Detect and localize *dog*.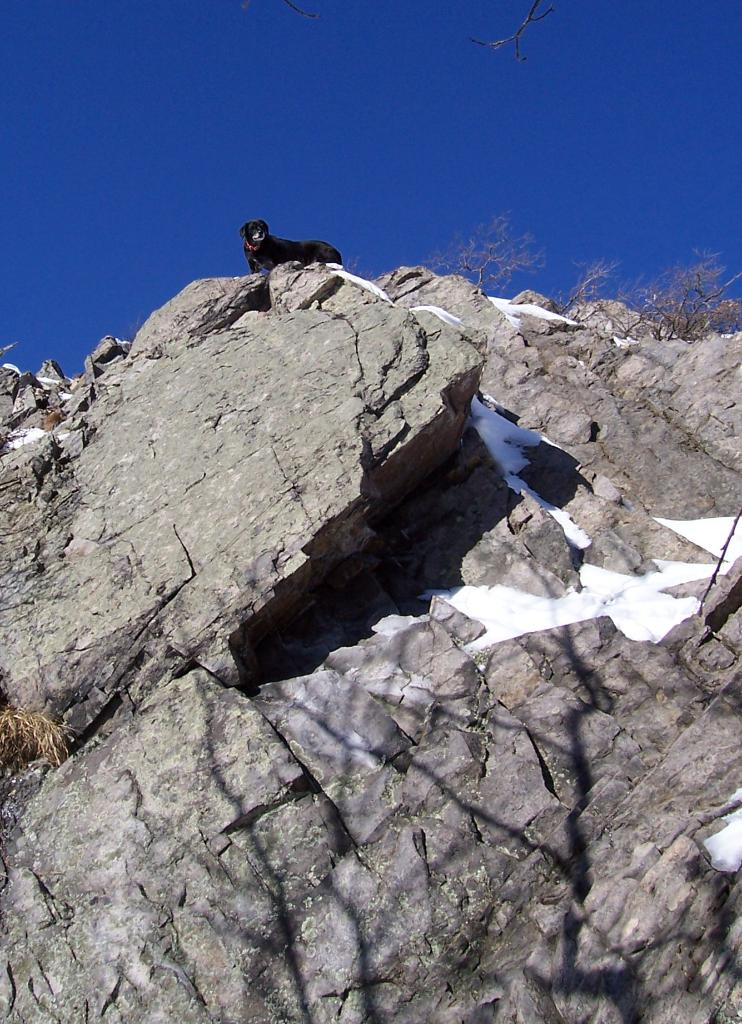
Localized at x1=234 y1=221 x2=344 y2=273.
